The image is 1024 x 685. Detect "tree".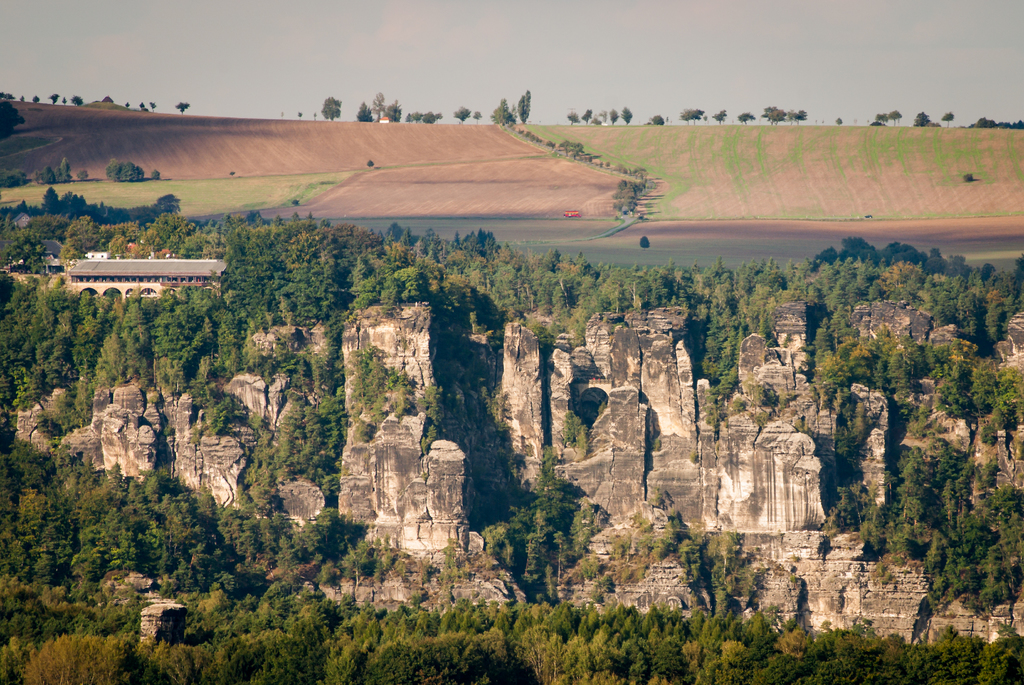
Detection: (493,99,511,132).
